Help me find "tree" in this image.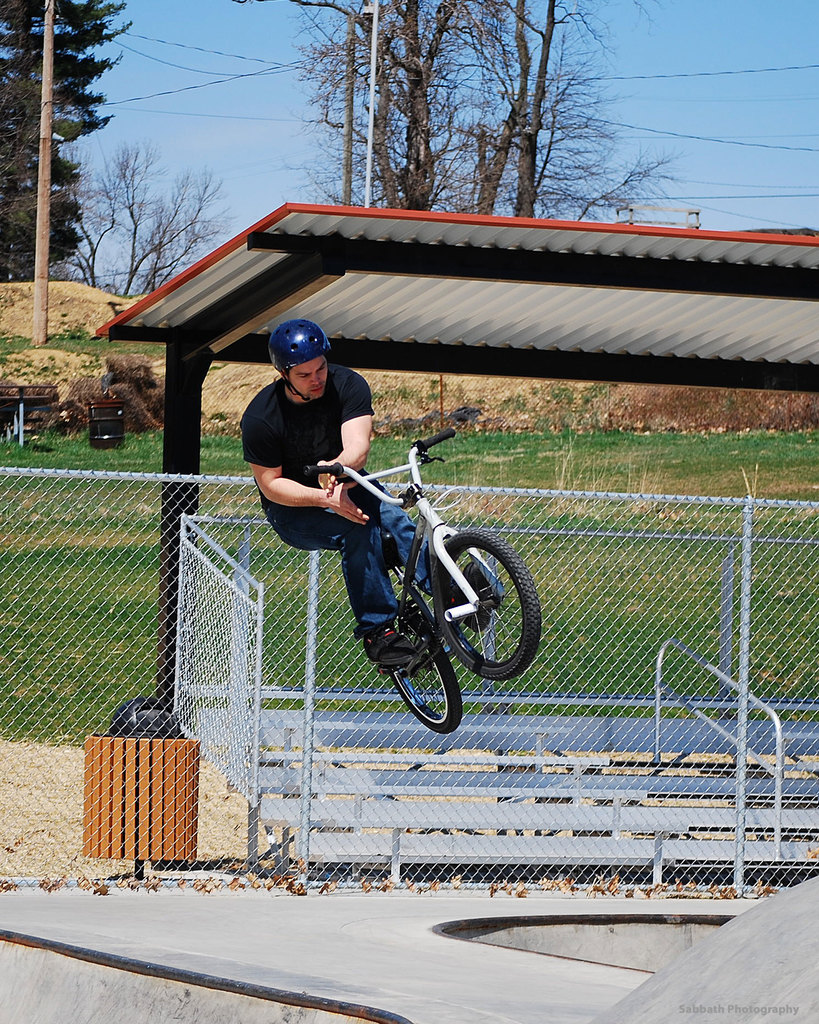
Found it: <region>235, 0, 675, 221</region>.
